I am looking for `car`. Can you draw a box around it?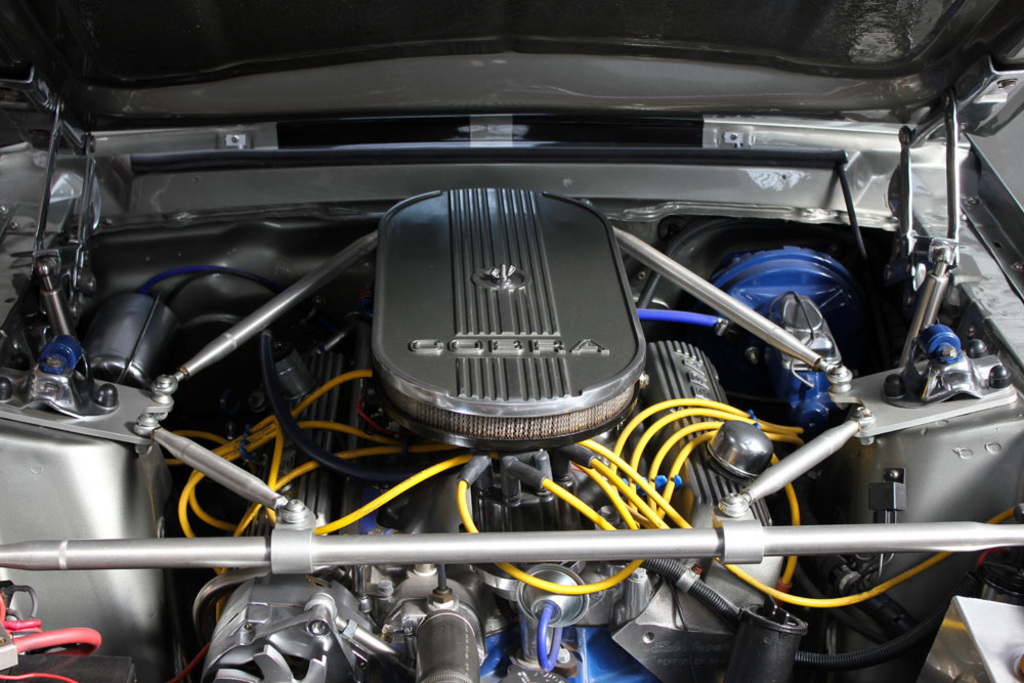
Sure, the bounding box is 42 27 972 682.
